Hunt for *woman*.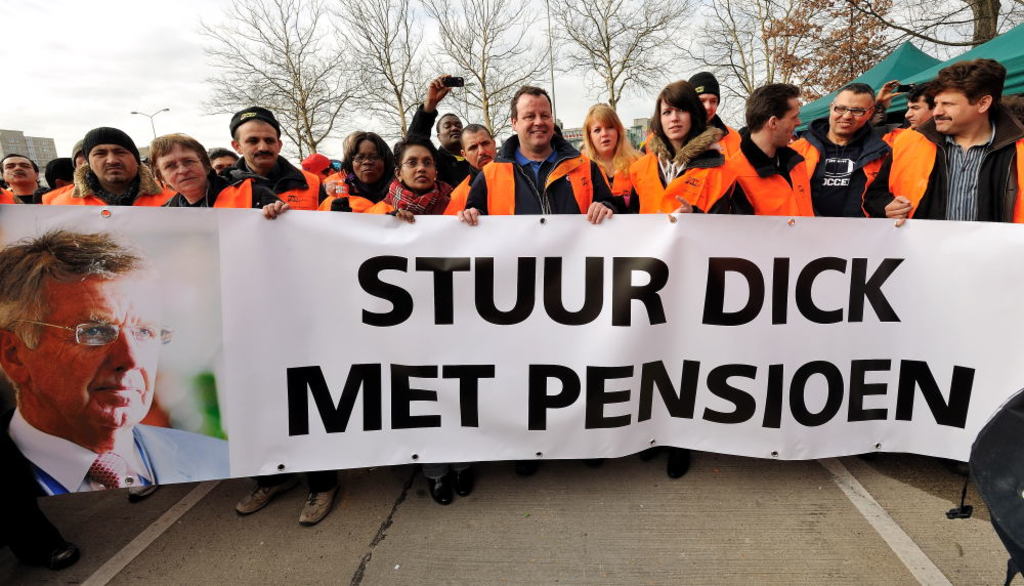
Hunted down at detection(580, 93, 643, 212).
